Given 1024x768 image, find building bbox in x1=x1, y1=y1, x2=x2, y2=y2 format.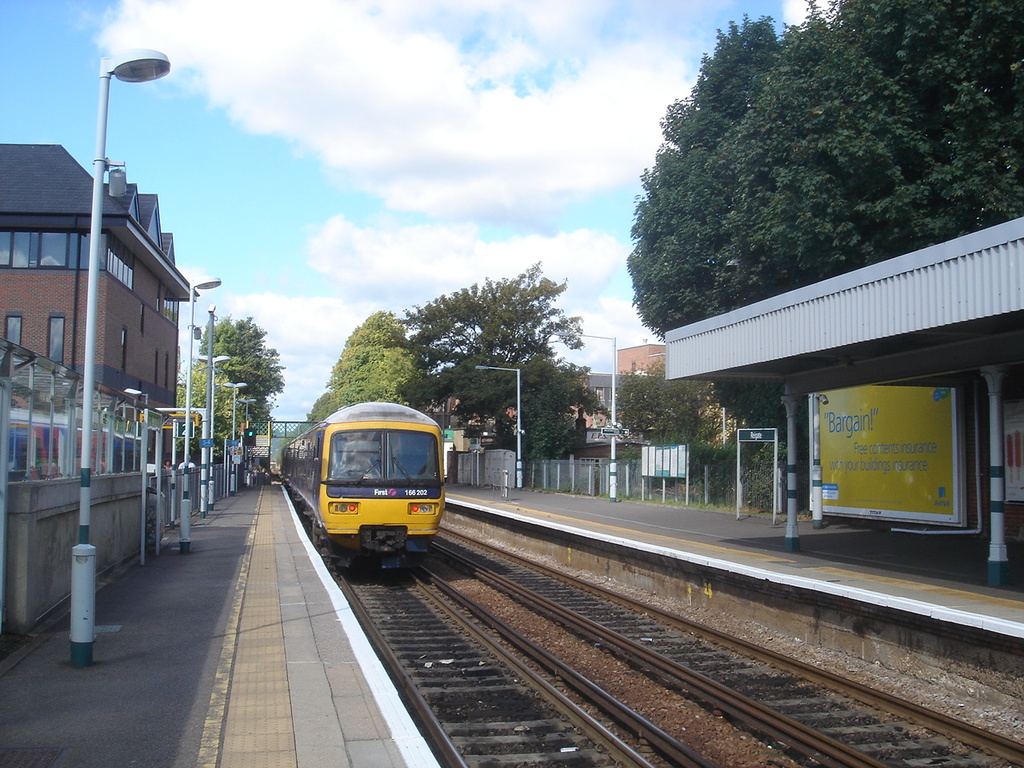
x1=0, y1=140, x2=195, y2=464.
